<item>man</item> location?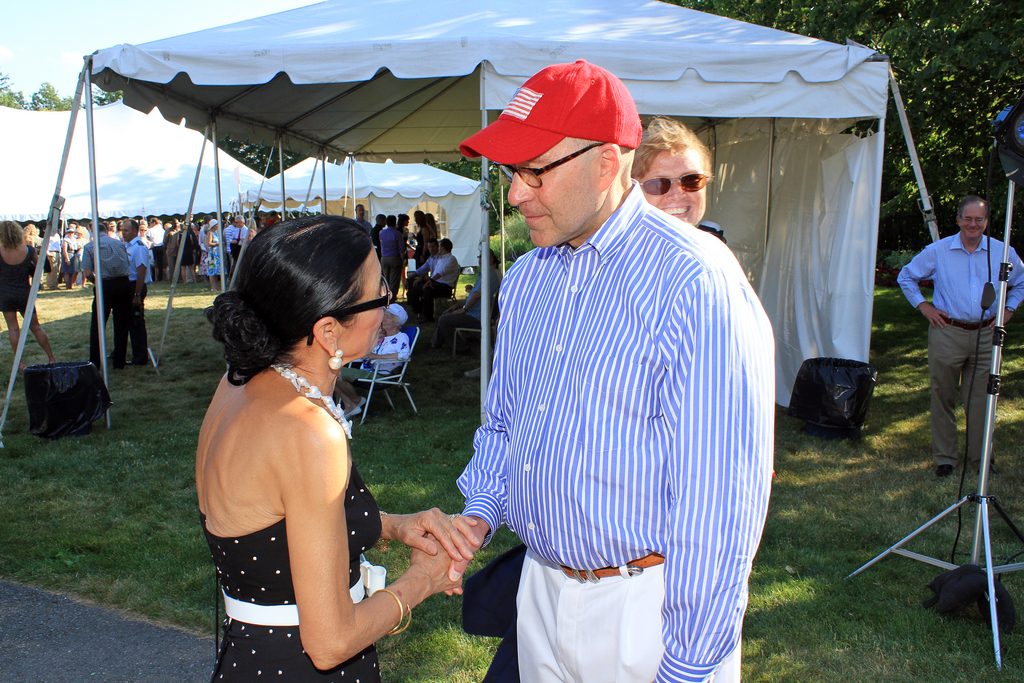
x1=460, y1=115, x2=730, y2=682
